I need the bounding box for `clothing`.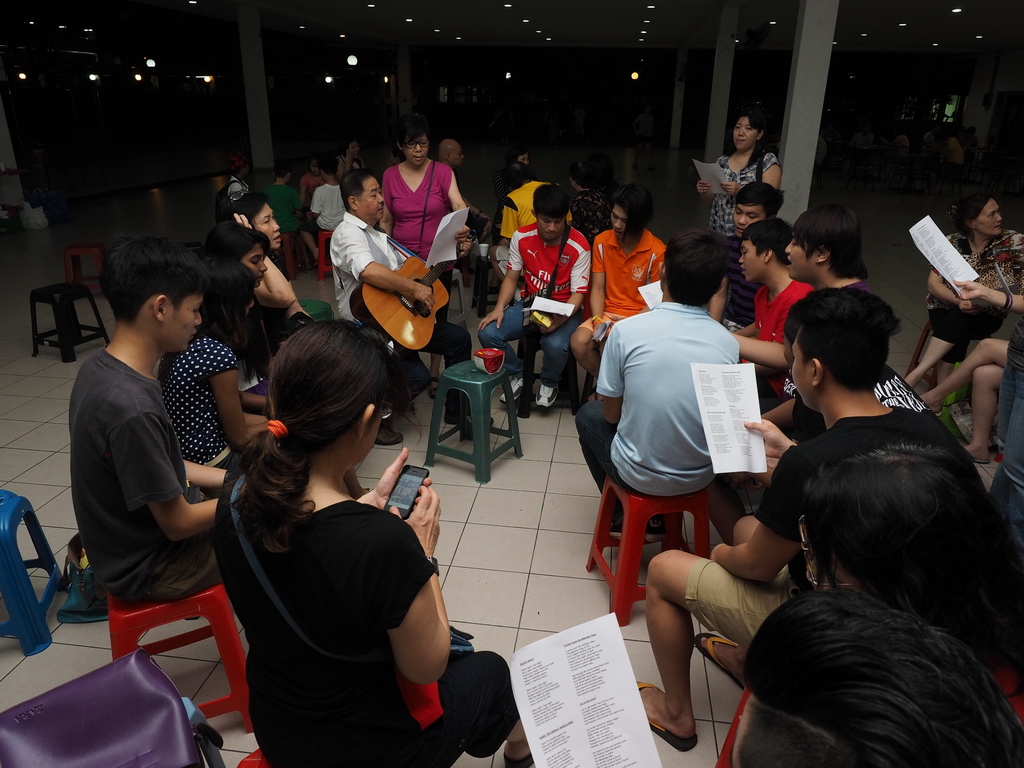
Here it is: select_region(326, 207, 404, 331).
